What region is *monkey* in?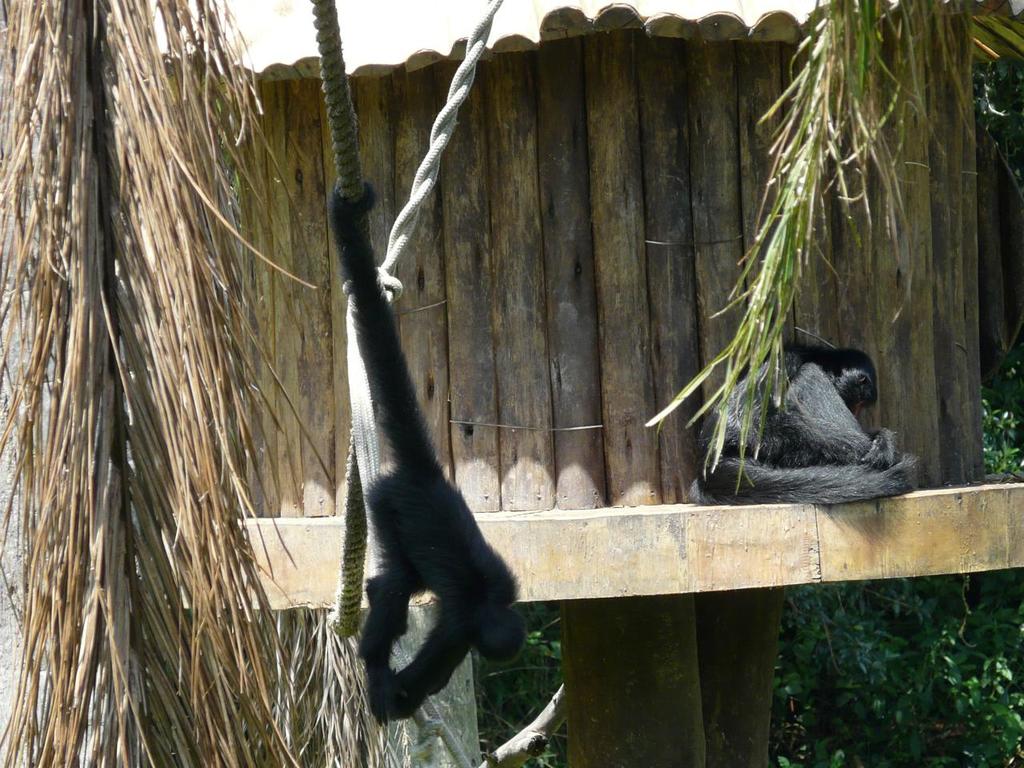
<box>305,161,526,721</box>.
